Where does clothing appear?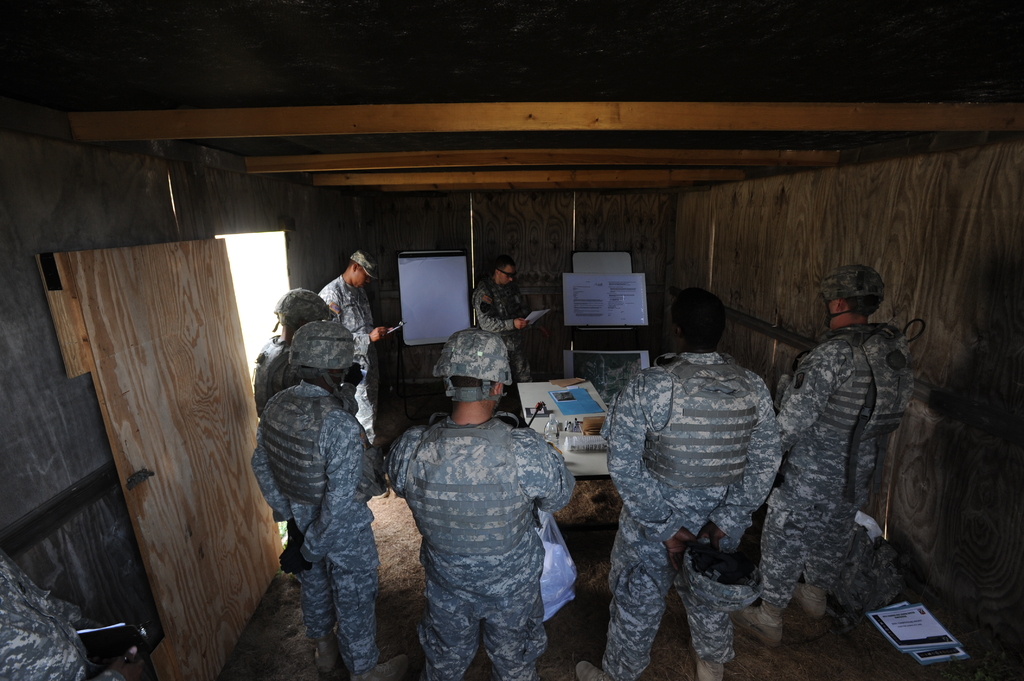
Appears at box(600, 358, 783, 680).
